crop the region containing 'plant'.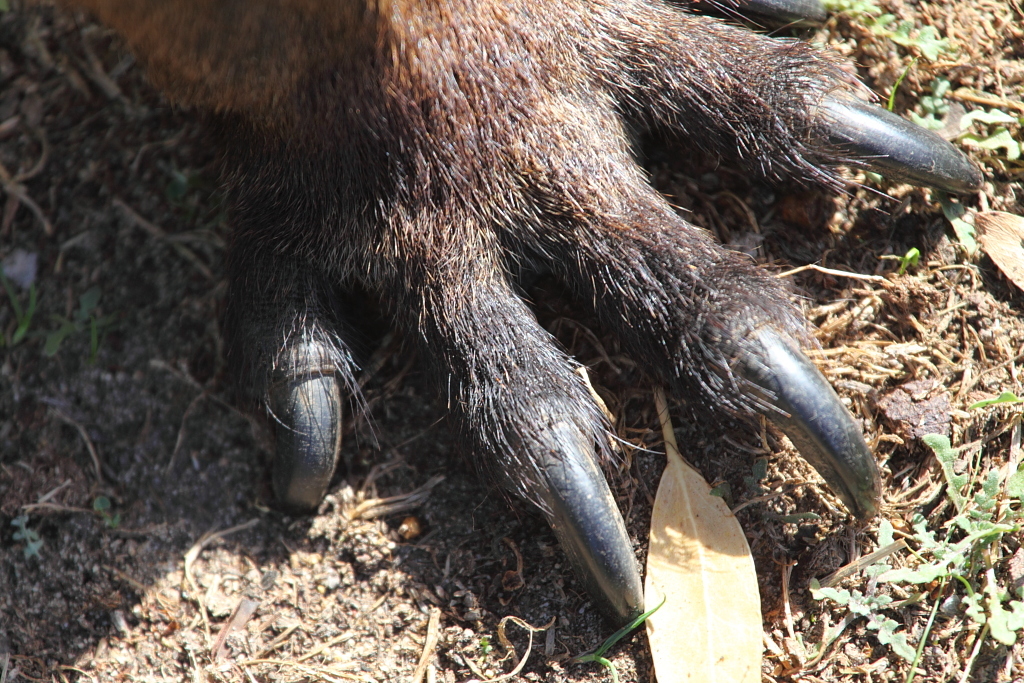
Crop region: 891, 245, 920, 272.
